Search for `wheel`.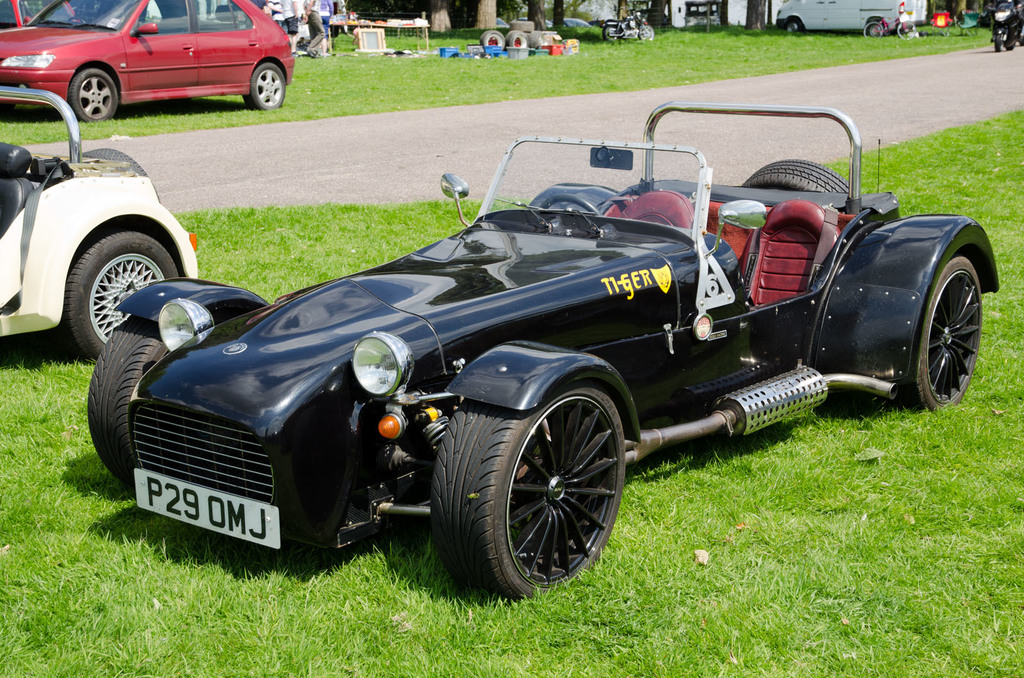
Found at rect(447, 379, 637, 588).
